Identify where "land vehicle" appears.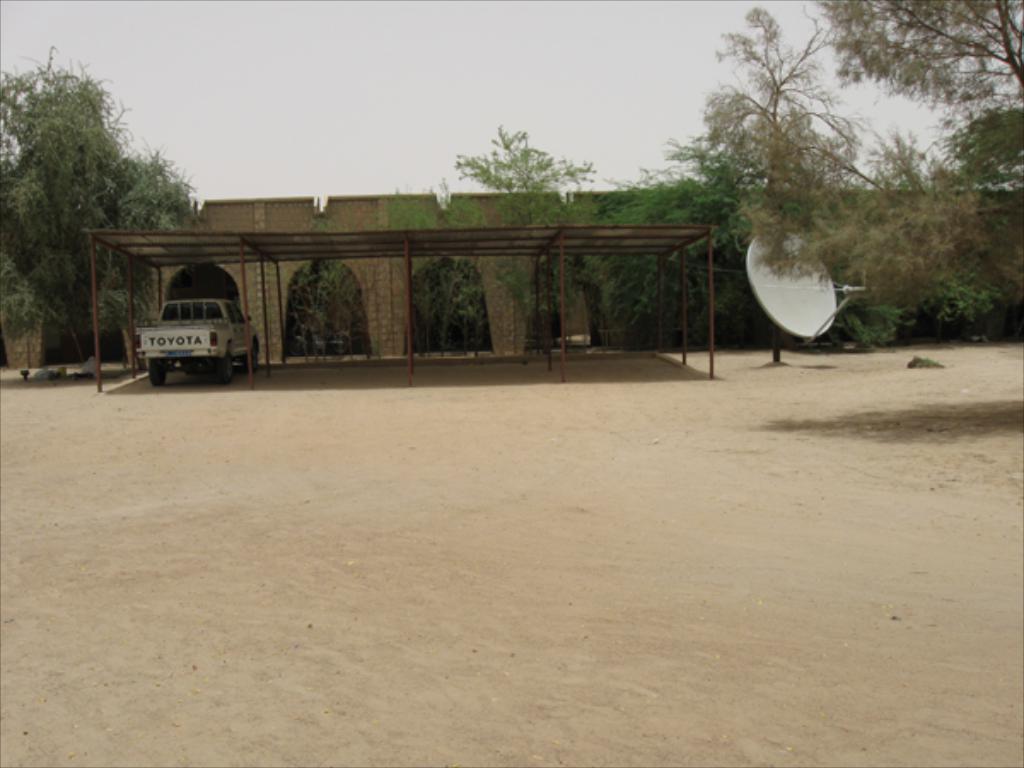
Appears at 162, 268, 258, 381.
